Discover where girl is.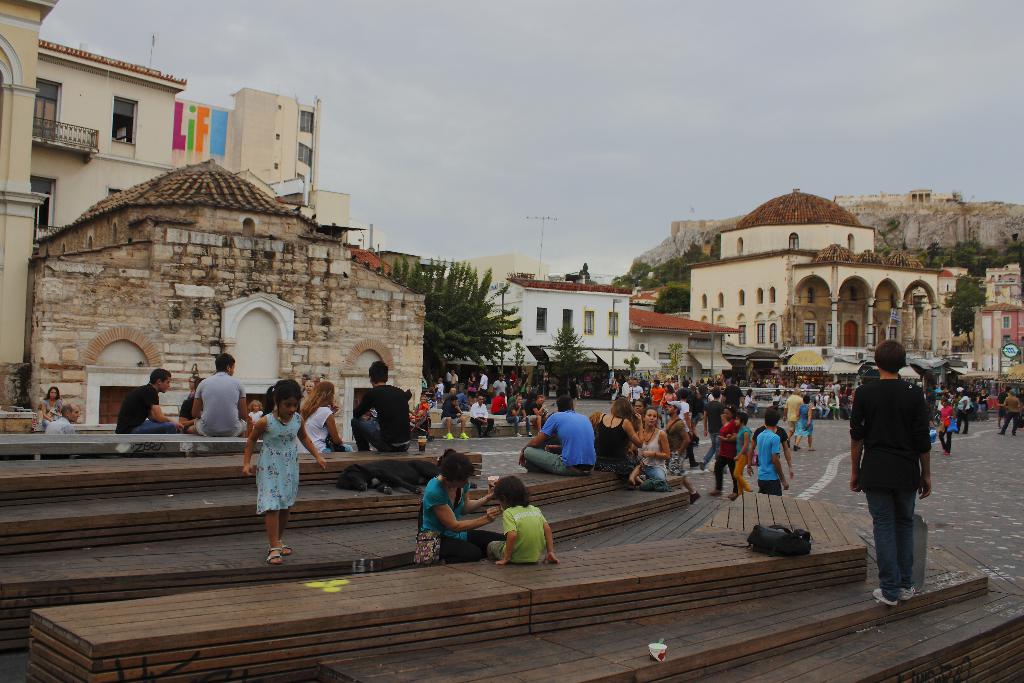
Discovered at x1=417, y1=453, x2=503, y2=561.
